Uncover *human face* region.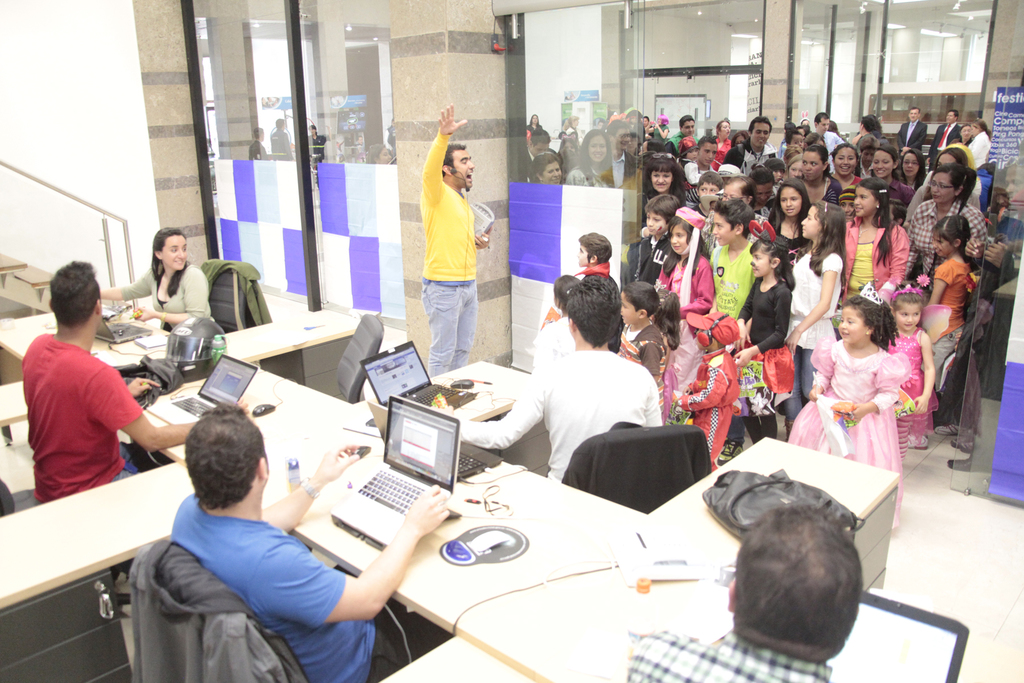
Uncovered: 906, 109, 918, 121.
